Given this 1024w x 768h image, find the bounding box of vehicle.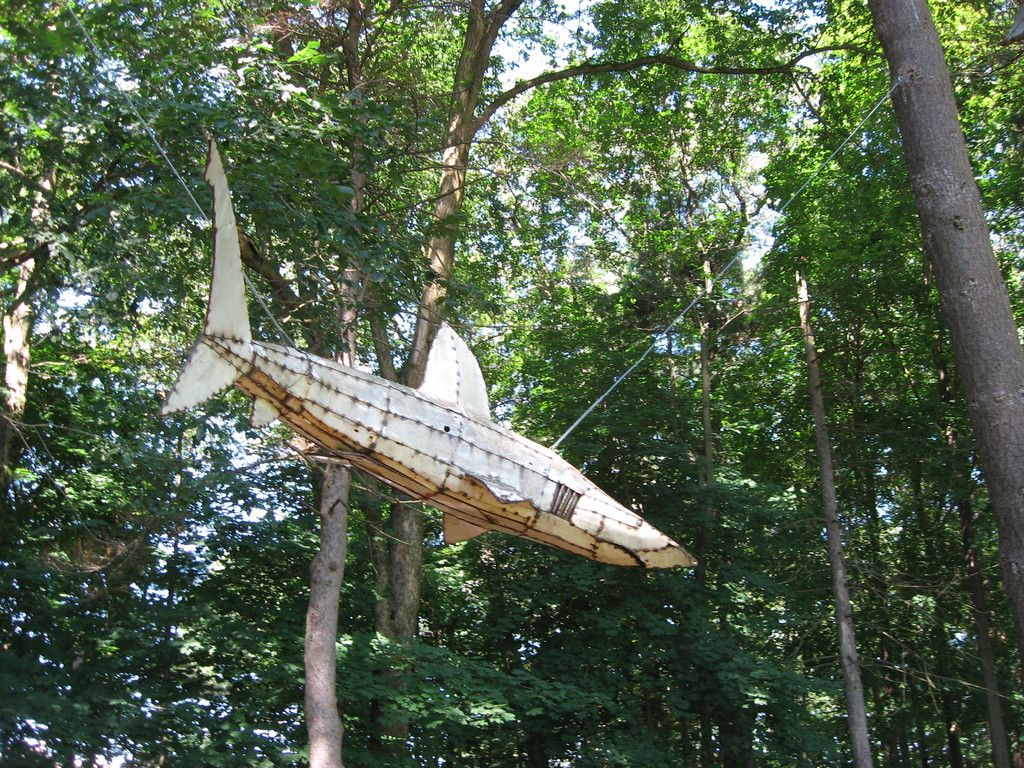
<region>157, 127, 697, 566</region>.
